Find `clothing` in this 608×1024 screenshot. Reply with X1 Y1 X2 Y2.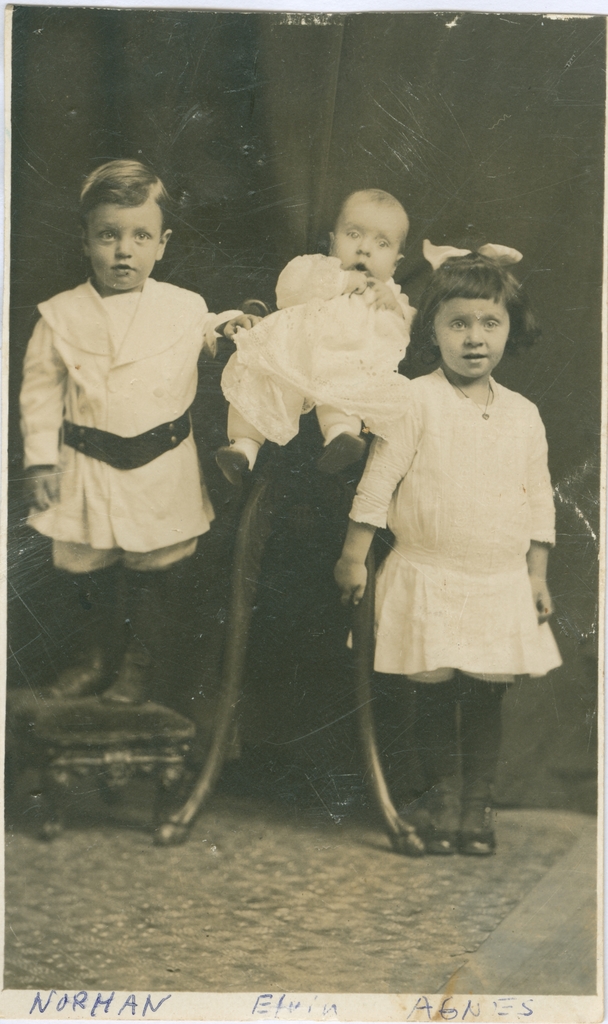
22 239 228 569.
